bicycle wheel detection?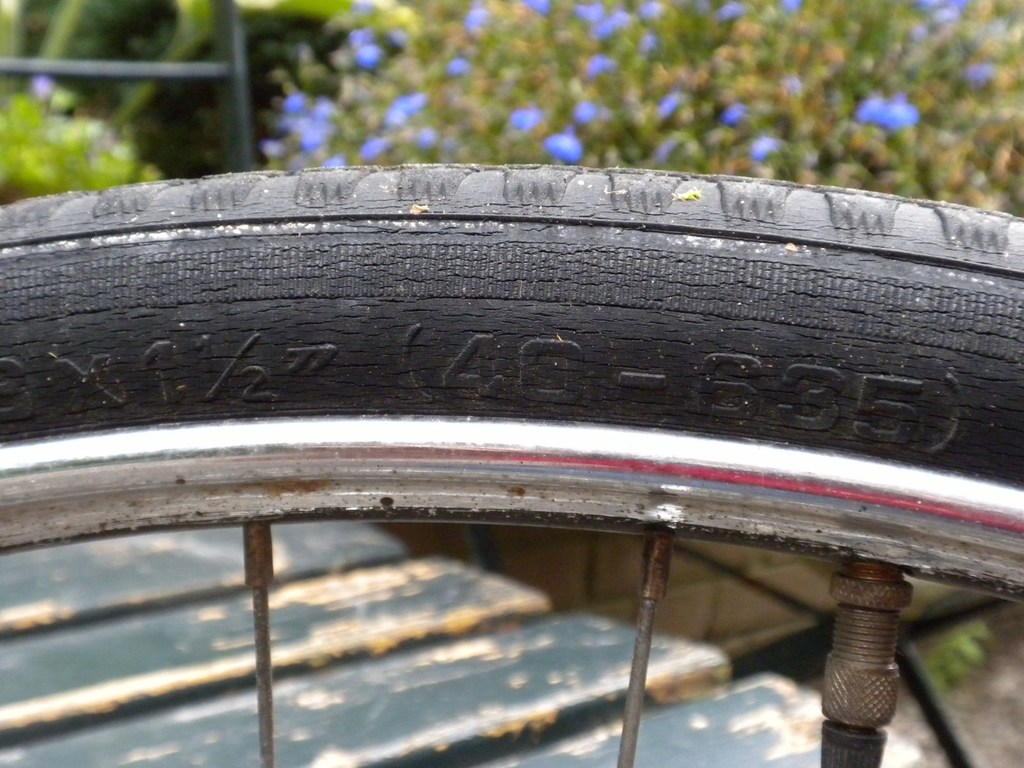
53/68/982/705
